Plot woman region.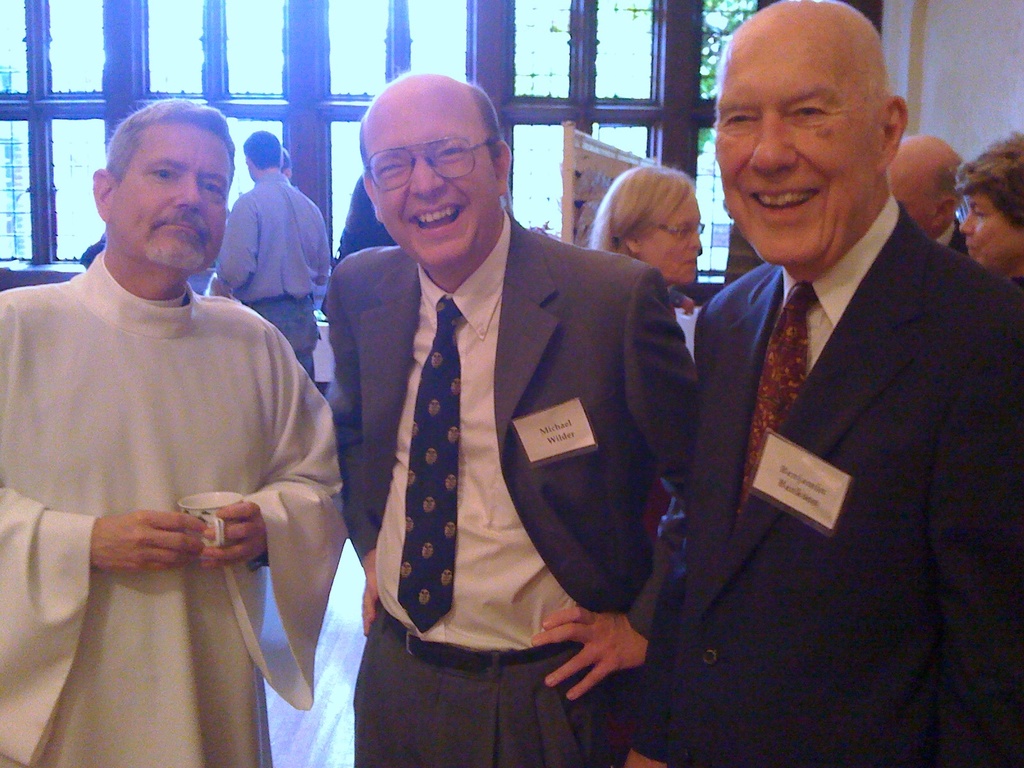
Plotted at bbox=[957, 129, 1023, 283].
